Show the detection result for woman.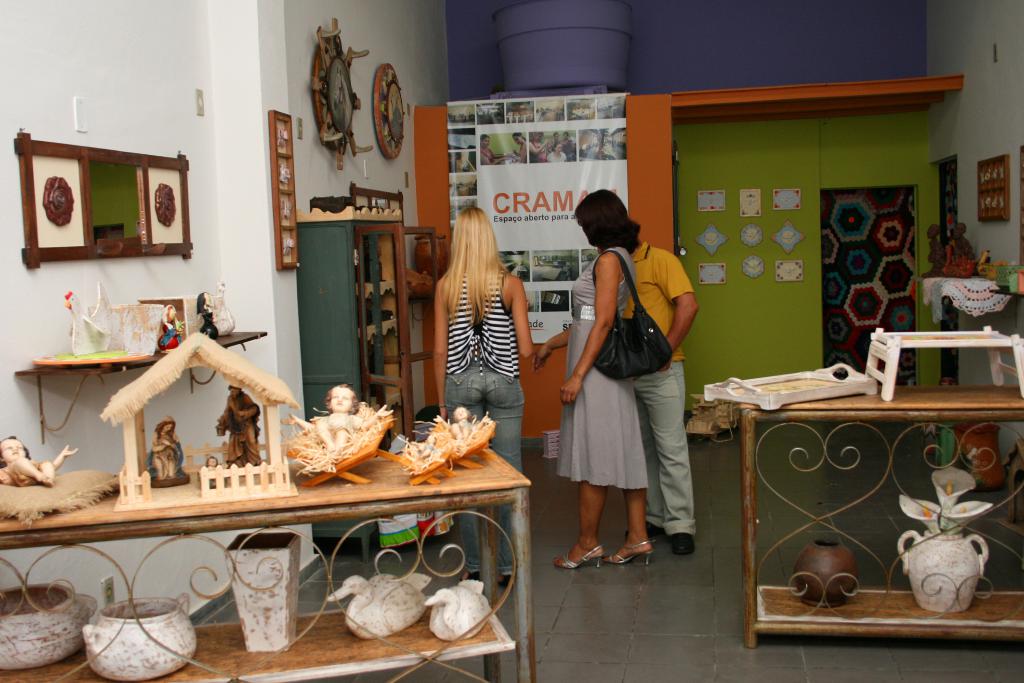
(left=559, top=186, right=706, bottom=589).
